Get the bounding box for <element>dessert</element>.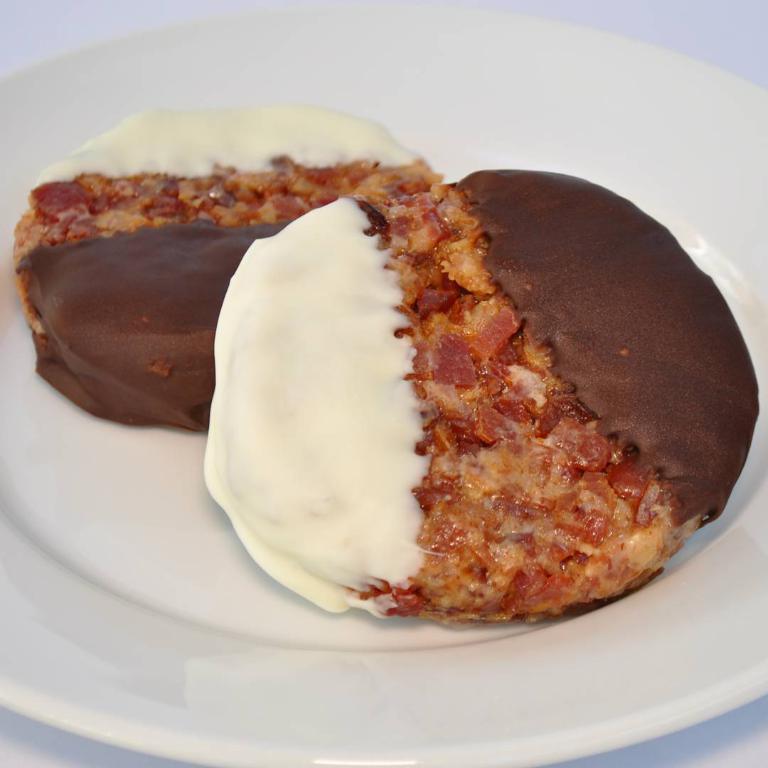
104:119:753:638.
